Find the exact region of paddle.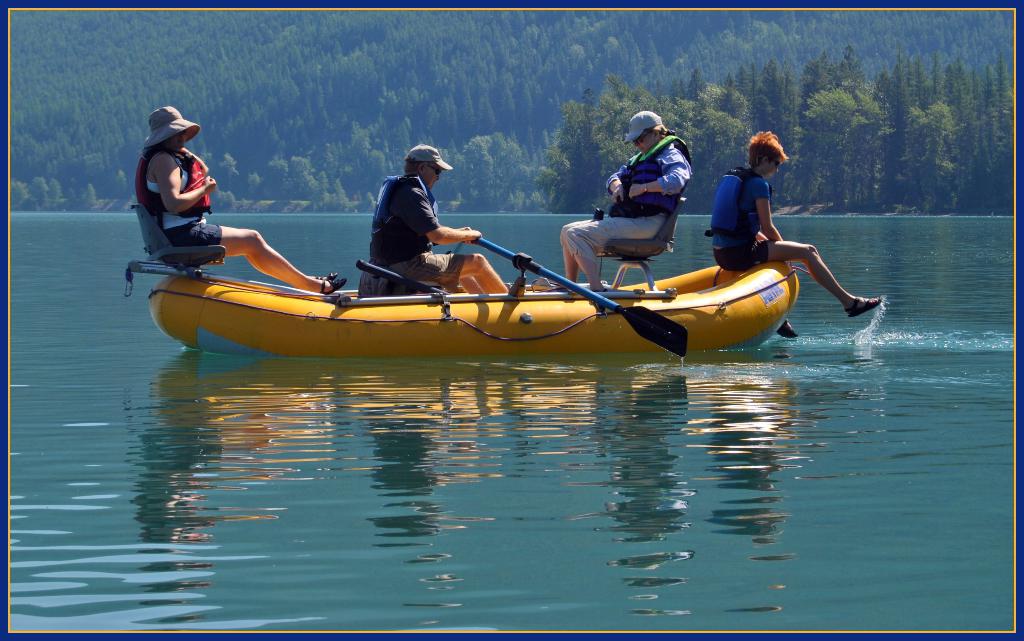
Exact region: (x1=356, y1=258, x2=451, y2=295).
